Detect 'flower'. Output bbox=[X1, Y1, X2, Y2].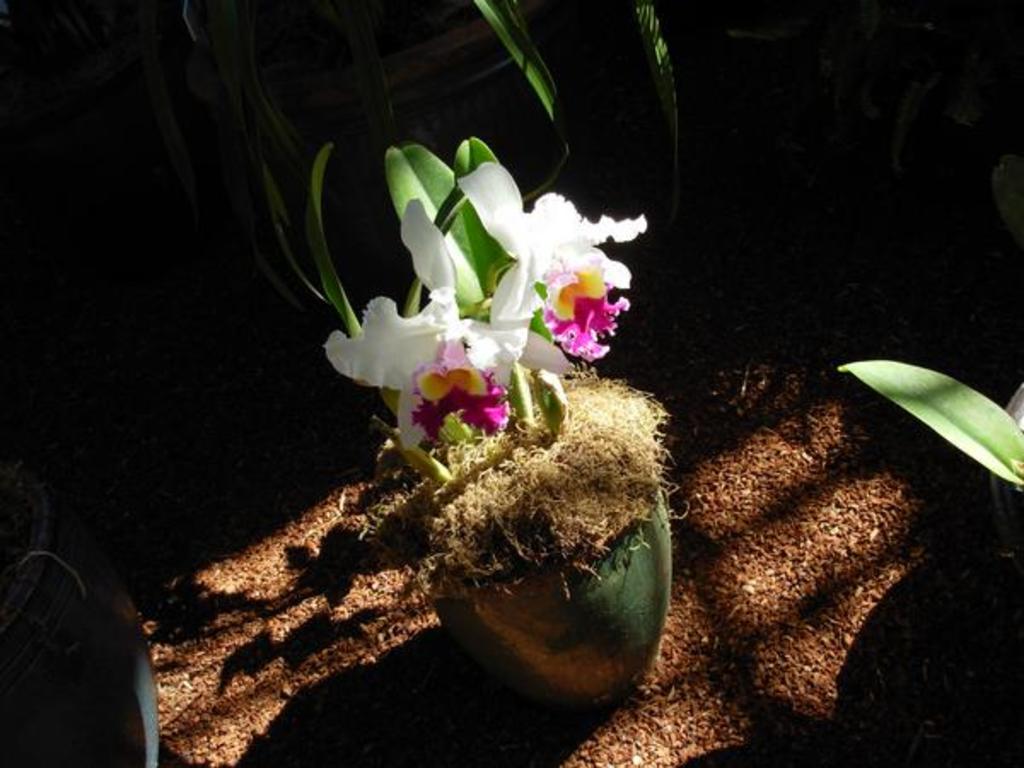
bbox=[319, 138, 650, 461].
